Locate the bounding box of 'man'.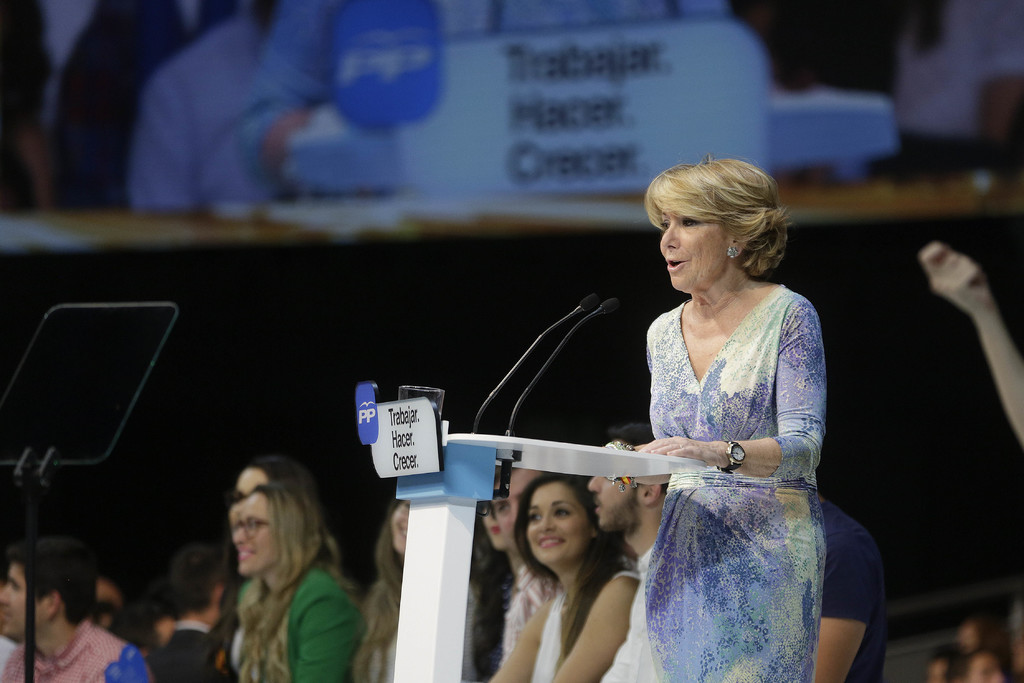
Bounding box: x1=58 y1=0 x2=236 y2=205.
